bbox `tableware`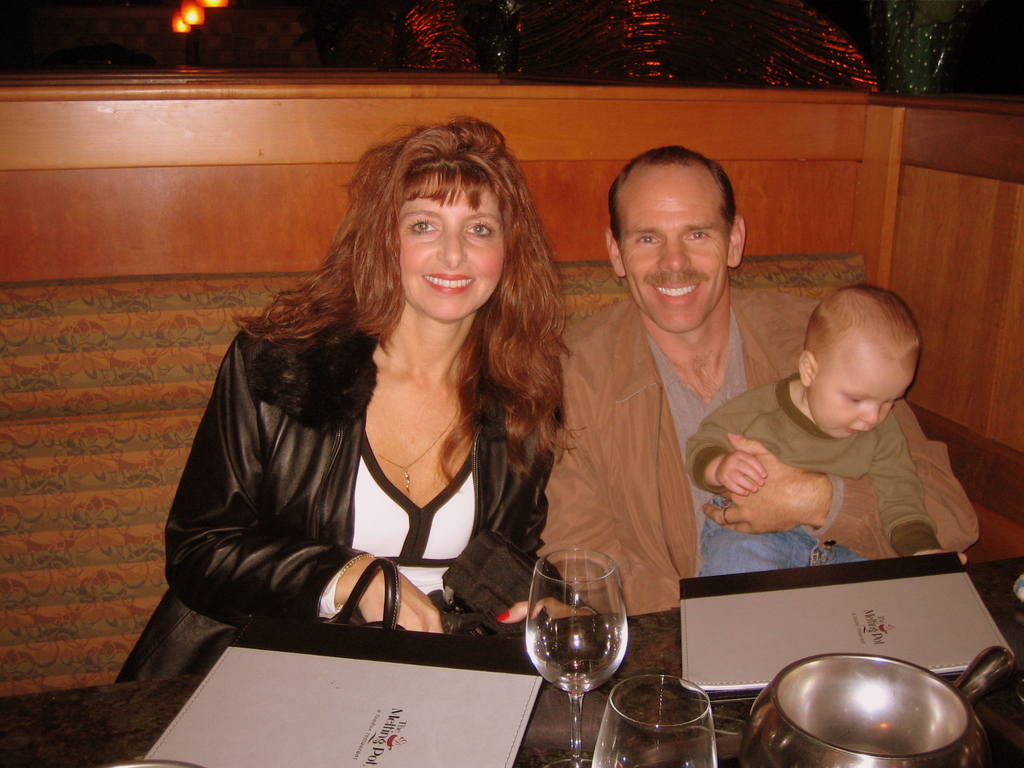
bbox=(743, 645, 1023, 767)
